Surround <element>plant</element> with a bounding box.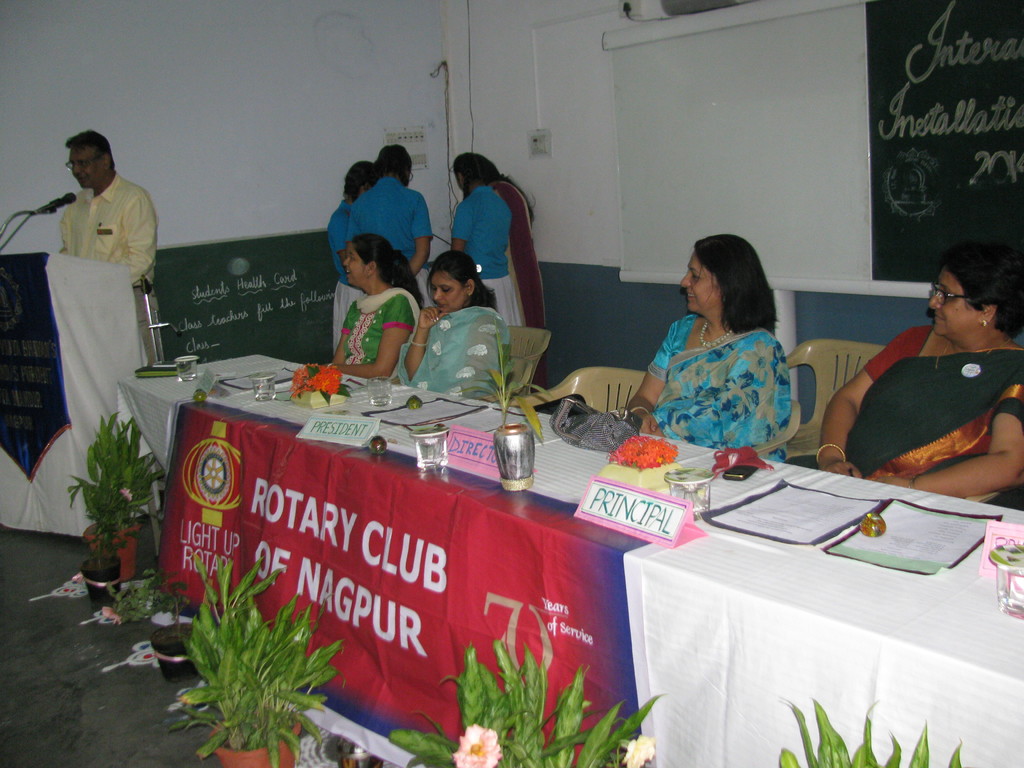
rect(113, 560, 195, 642).
